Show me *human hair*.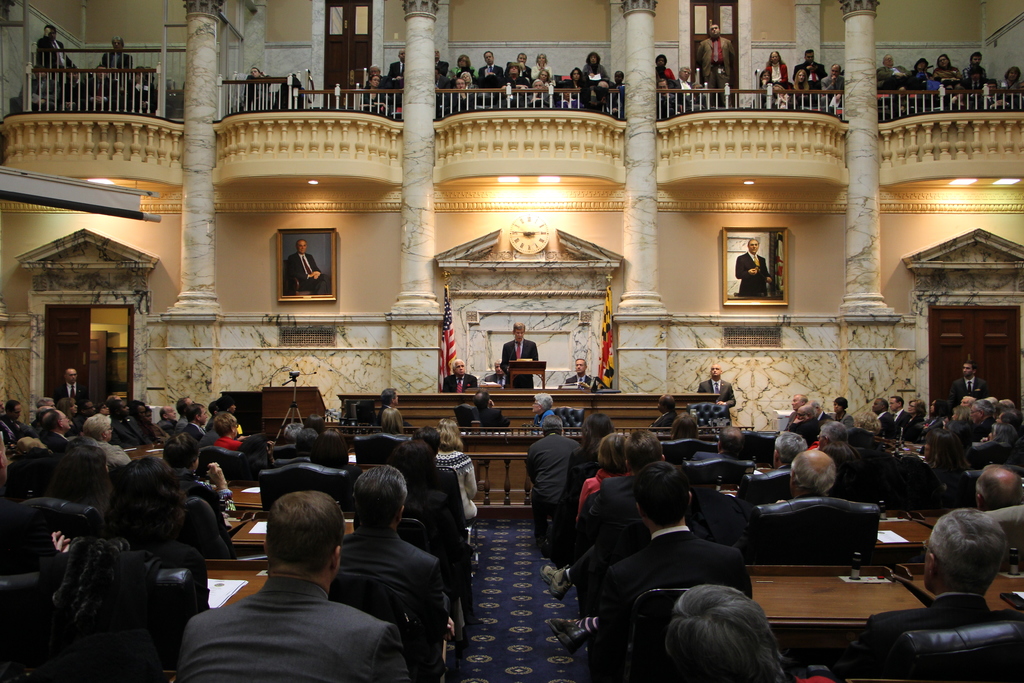
*human hair* is here: {"x1": 579, "y1": 411, "x2": 616, "y2": 458}.
